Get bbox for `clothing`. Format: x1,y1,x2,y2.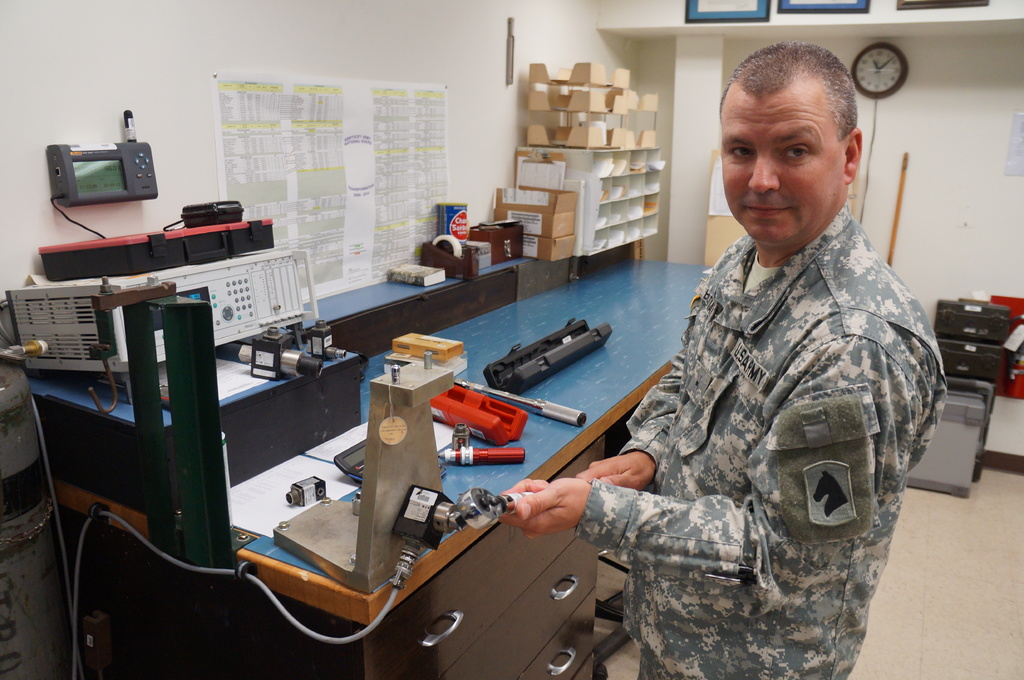
580,229,932,679.
